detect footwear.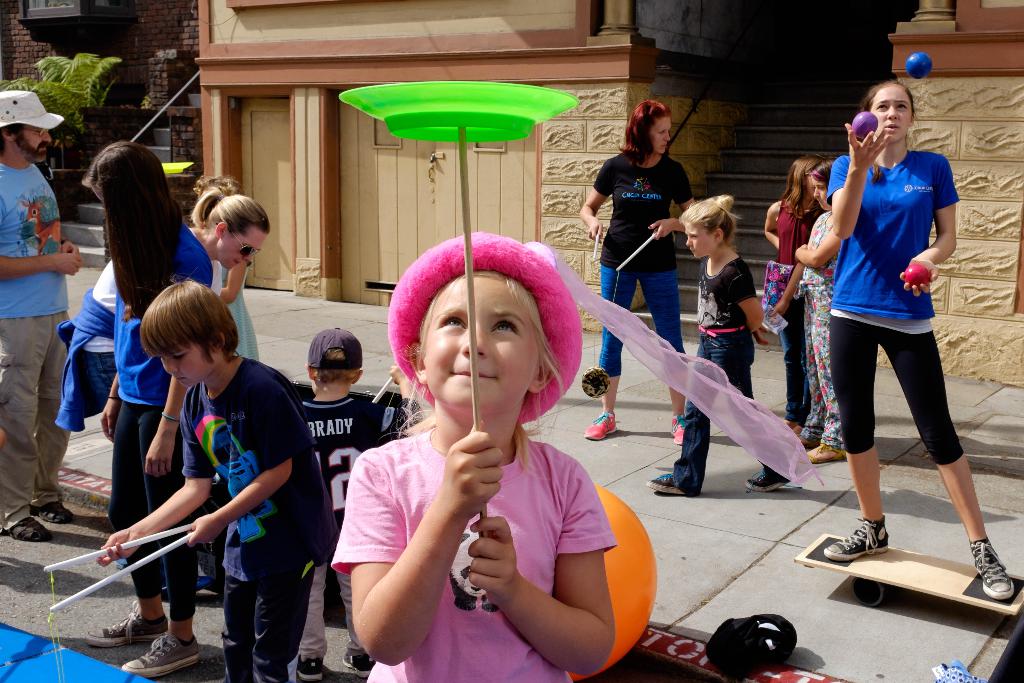
Detected at (825, 519, 890, 563).
